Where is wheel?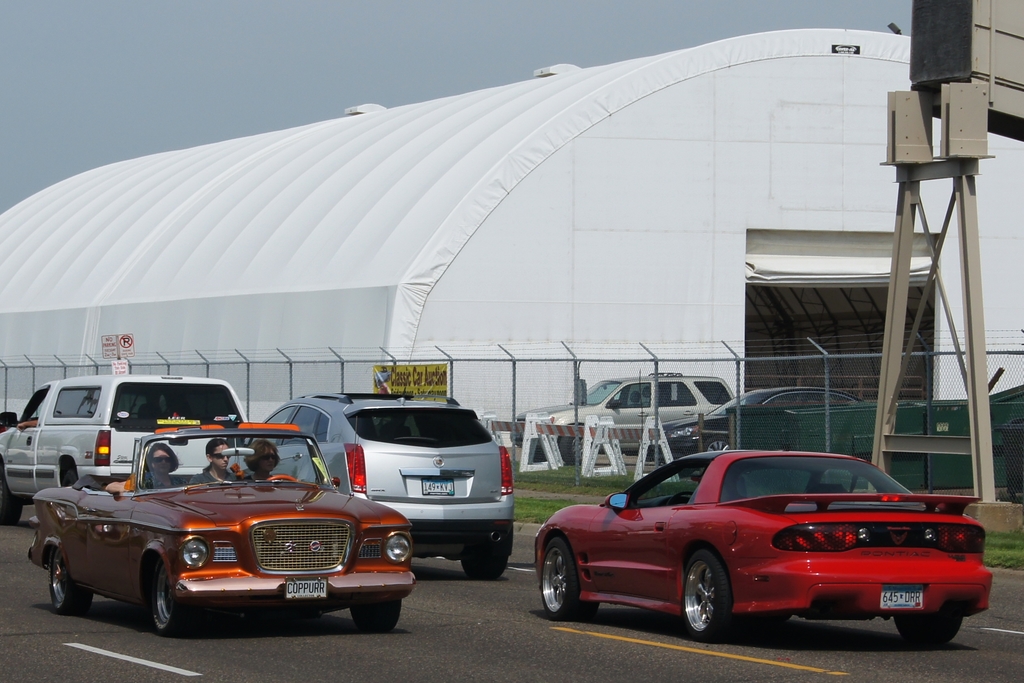
<box>356,602,400,630</box>.
